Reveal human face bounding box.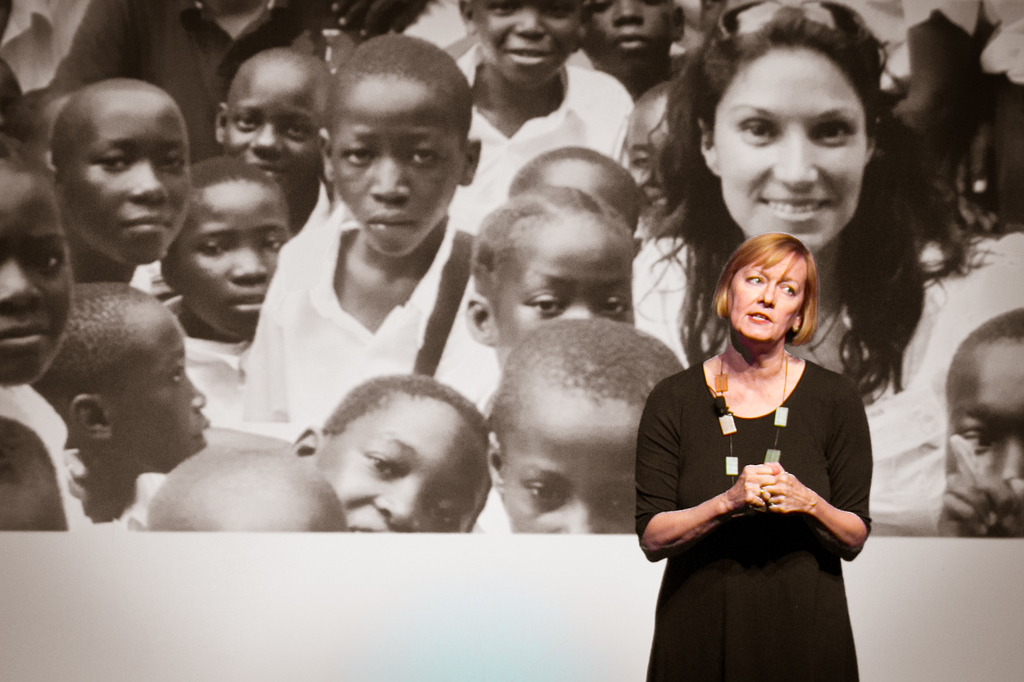
Revealed: 491, 225, 639, 378.
